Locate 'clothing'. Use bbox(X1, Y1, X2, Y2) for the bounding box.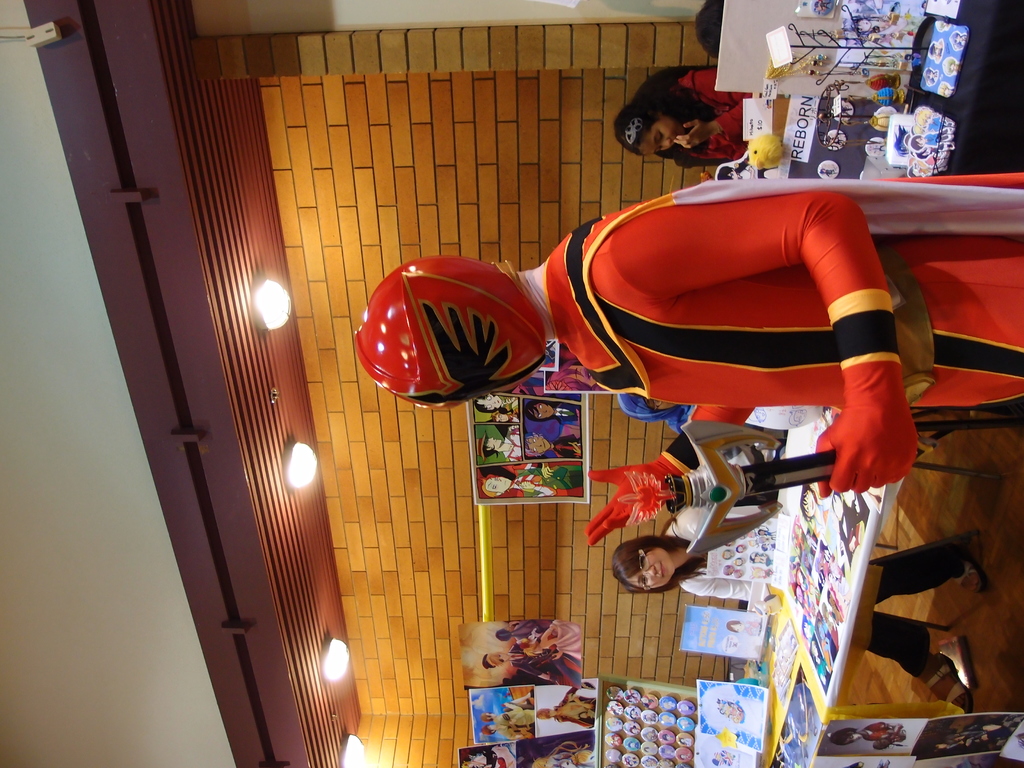
bbox(472, 156, 934, 468).
